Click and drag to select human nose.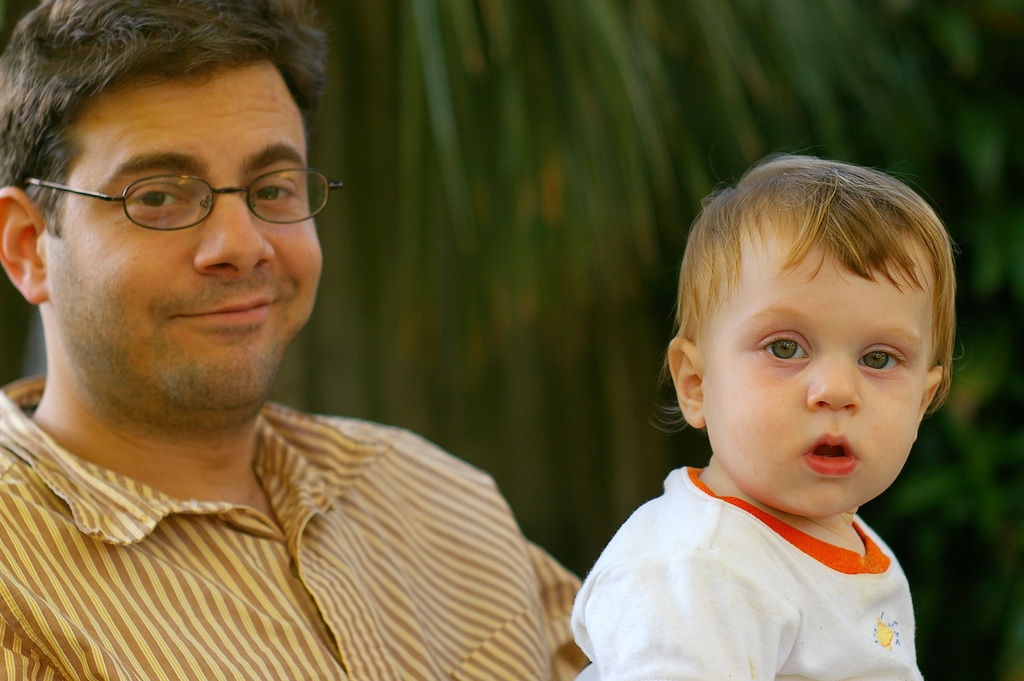
Selection: detection(190, 183, 273, 272).
